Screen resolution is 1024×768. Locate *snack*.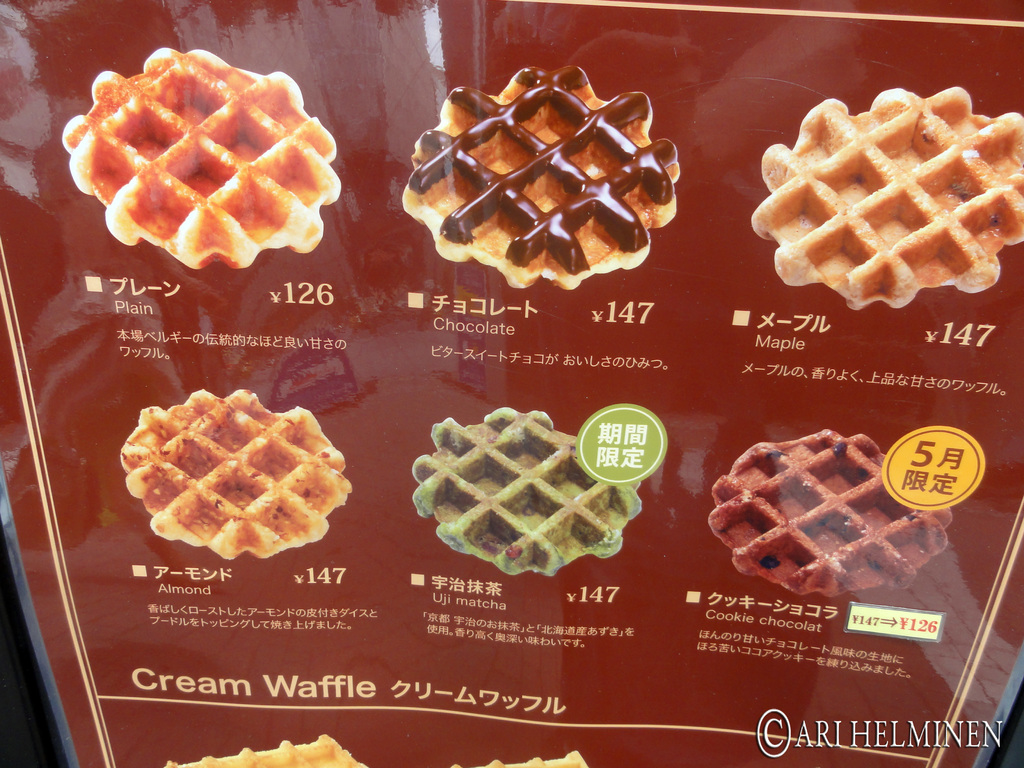
bbox=[410, 399, 638, 565].
